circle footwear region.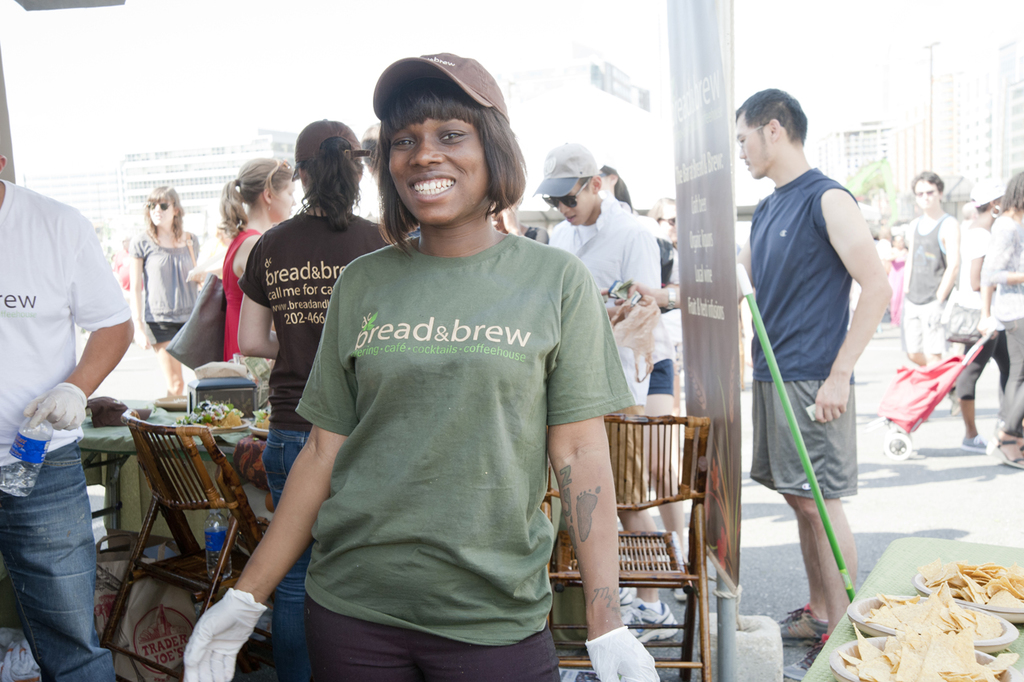
Region: box(620, 598, 671, 643).
